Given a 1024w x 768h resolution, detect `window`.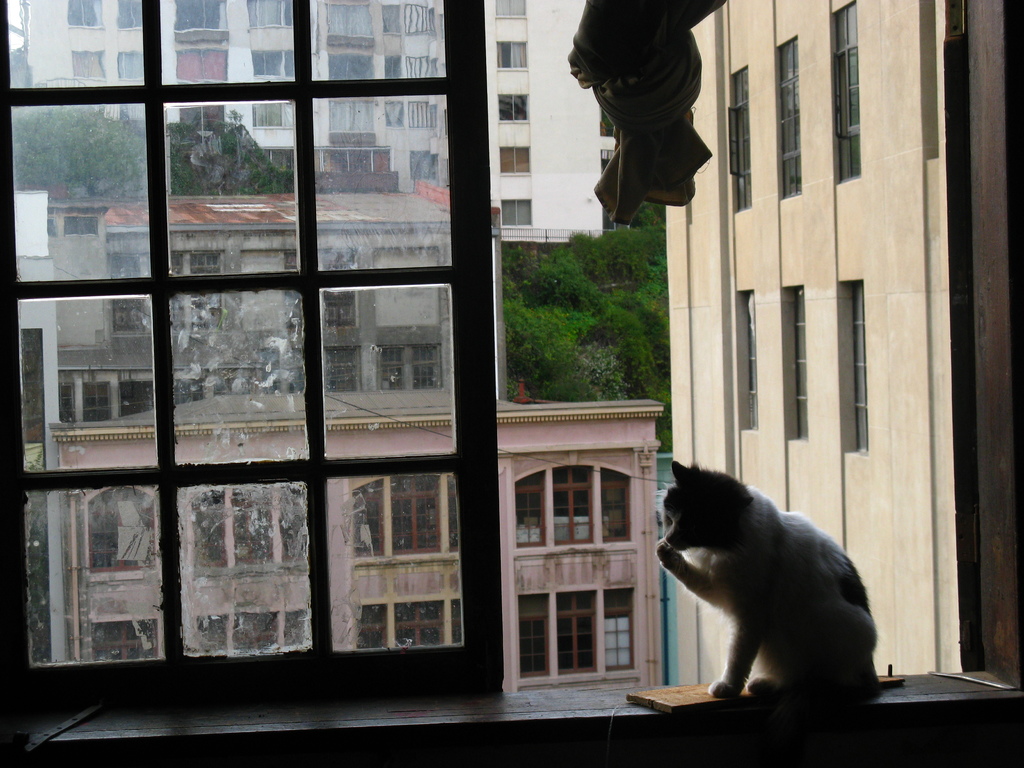
locate(737, 287, 758, 431).
